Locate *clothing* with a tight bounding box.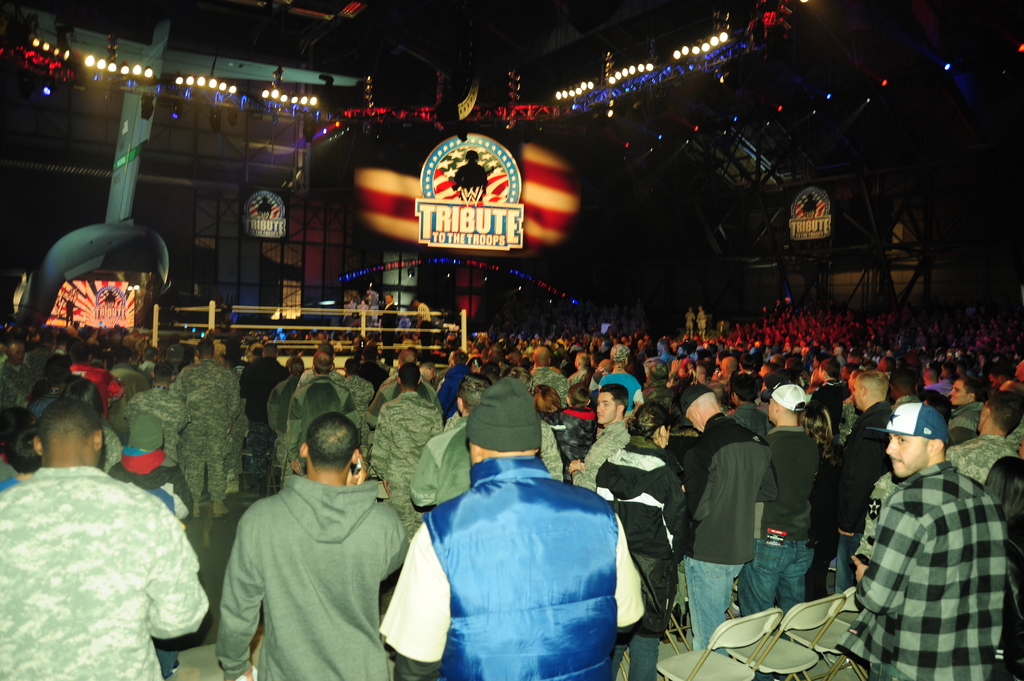
(927, 382, 953, 396).
